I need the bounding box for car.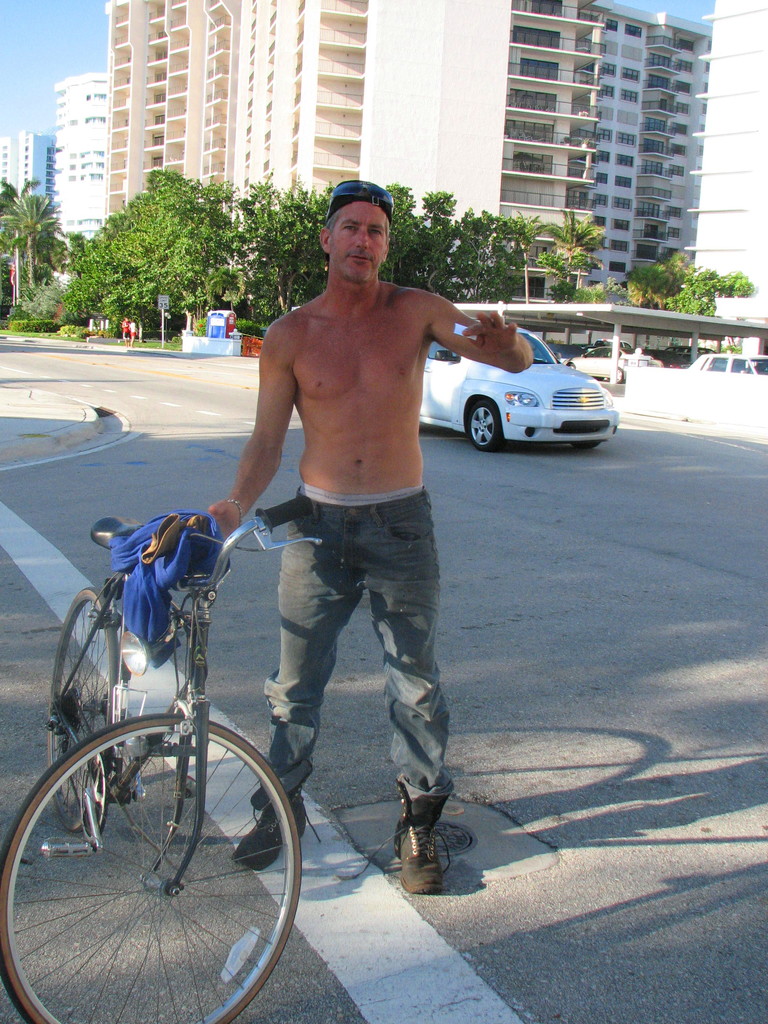
Here it is: x1=417 y1=326 x2=618 y2=449.
